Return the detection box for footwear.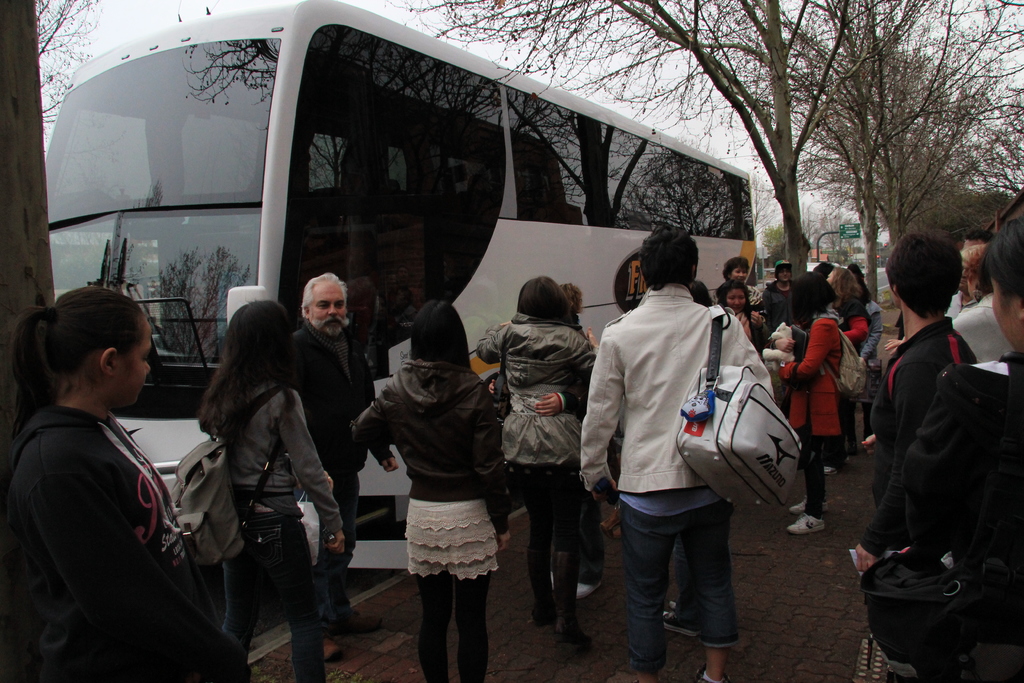
<box>792,497,811,514</box>.
